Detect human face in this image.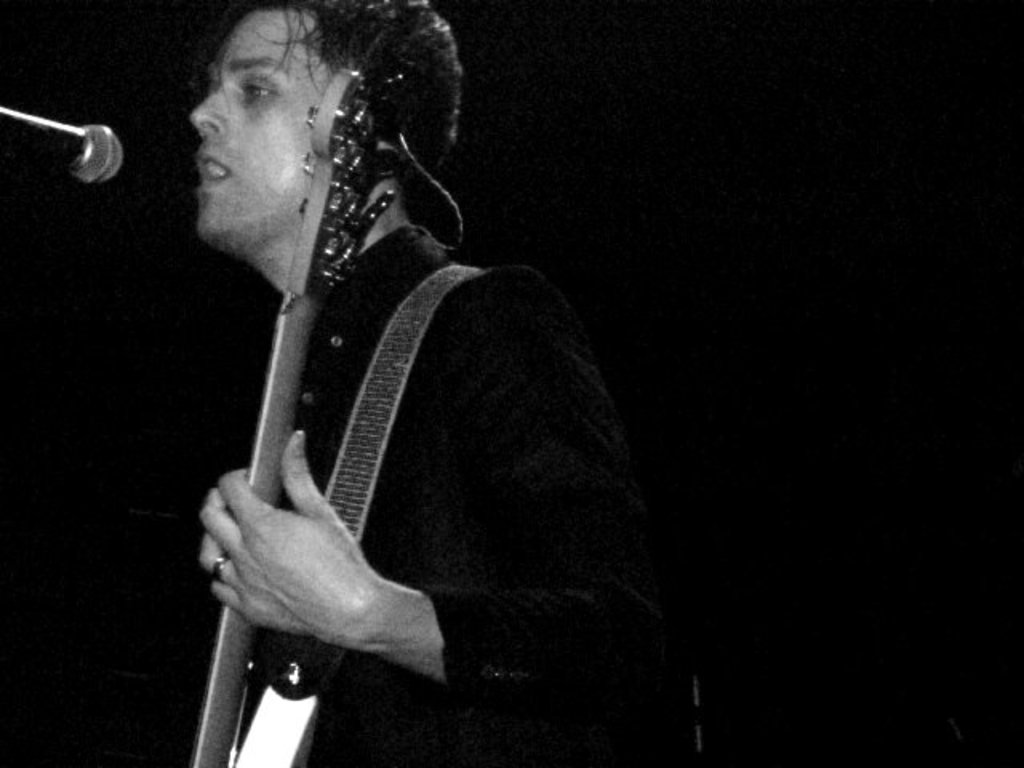
Detection: 189:13:339:240.
